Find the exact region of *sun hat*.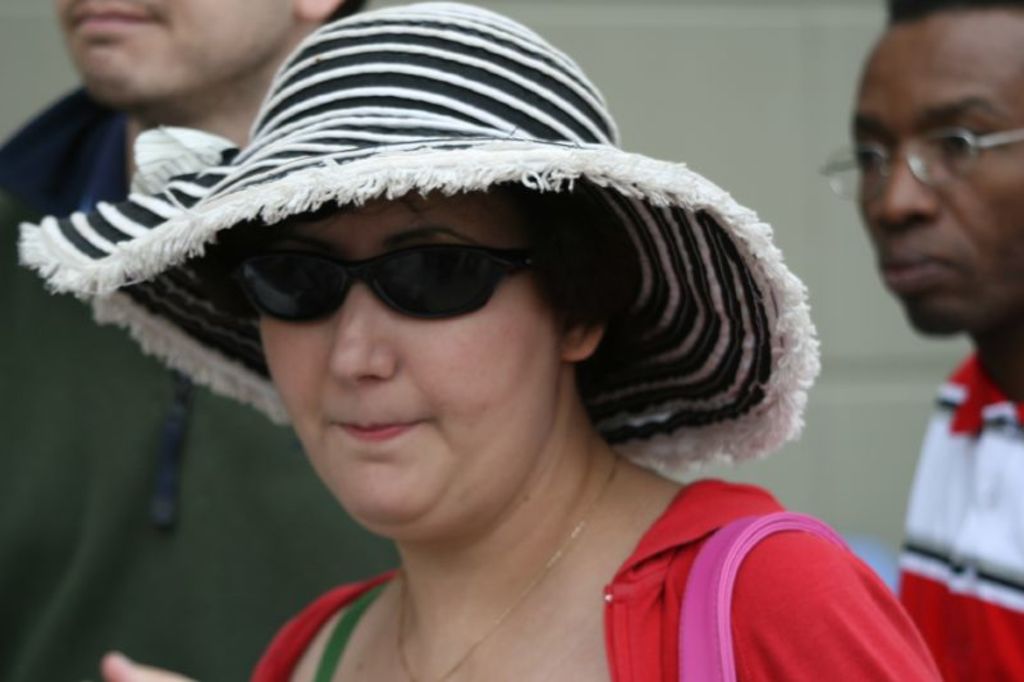
Exact region: pyautogui.locateOnScreen(9, 0, 826, 480).
